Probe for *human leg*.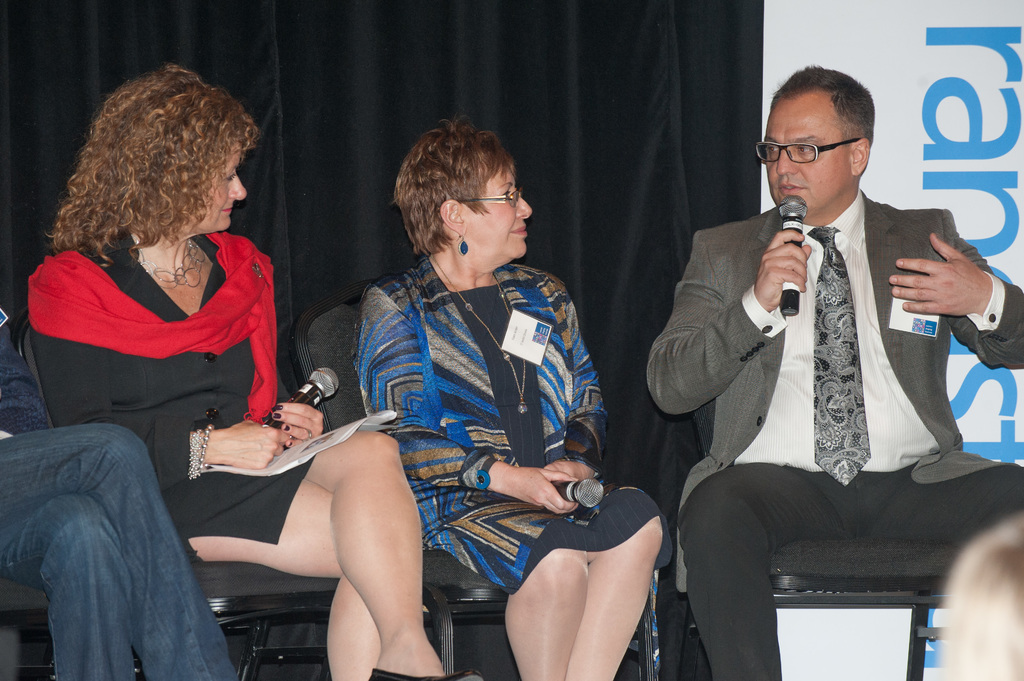
Probe result: pyautogui.locateOnScreen(863, 465, 1018, 547).
